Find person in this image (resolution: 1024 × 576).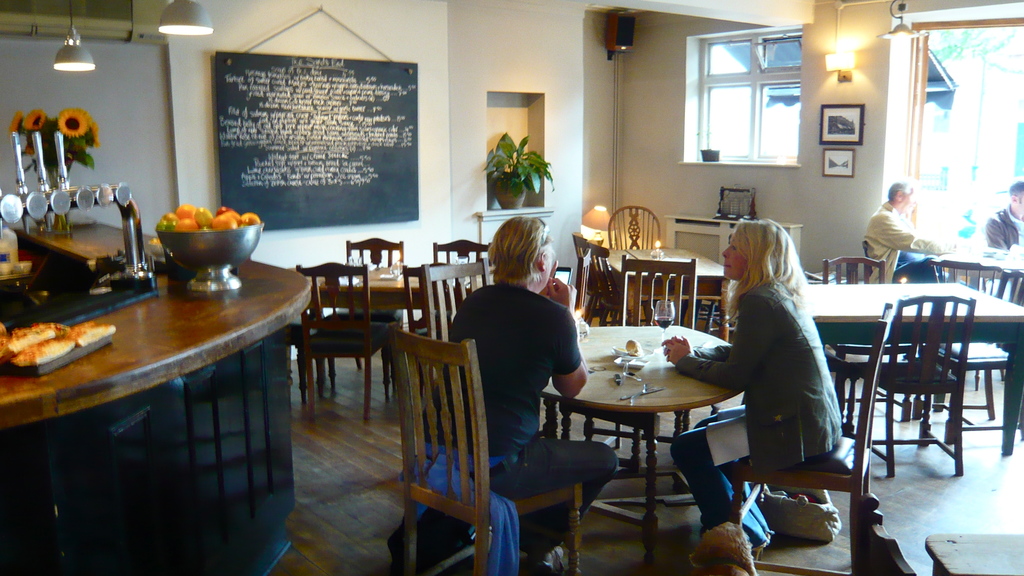
<box>987,179,1023,255</box>.
